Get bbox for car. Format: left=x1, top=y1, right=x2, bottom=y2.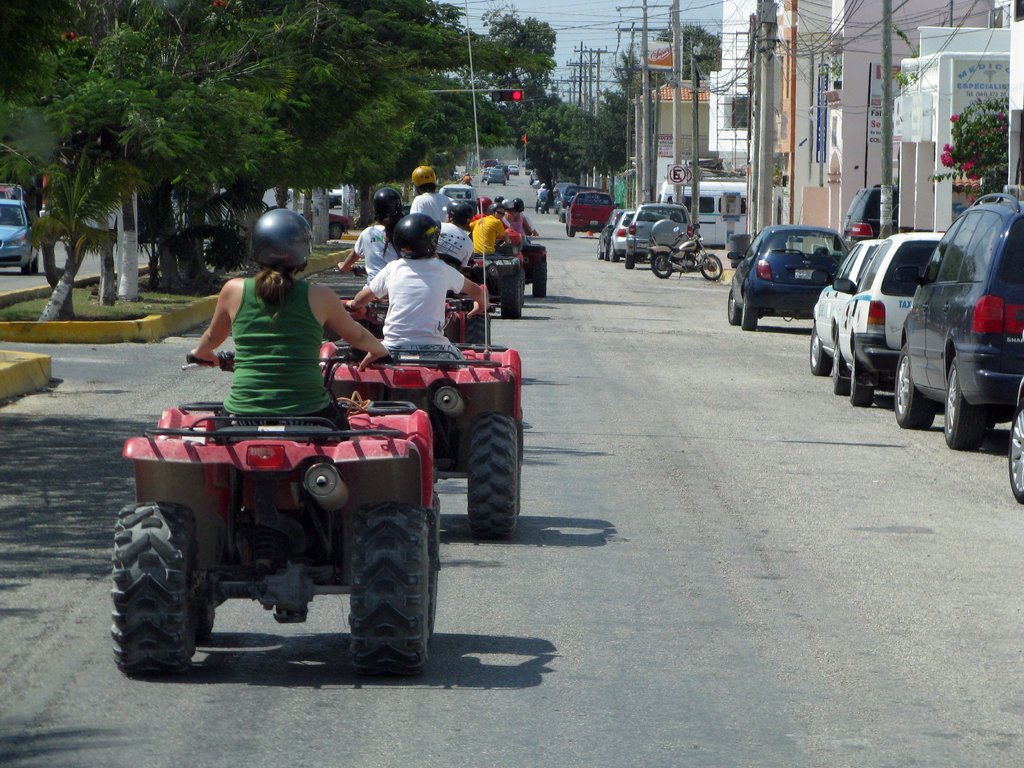
left=487, top=170, right=506, bottom=184.
